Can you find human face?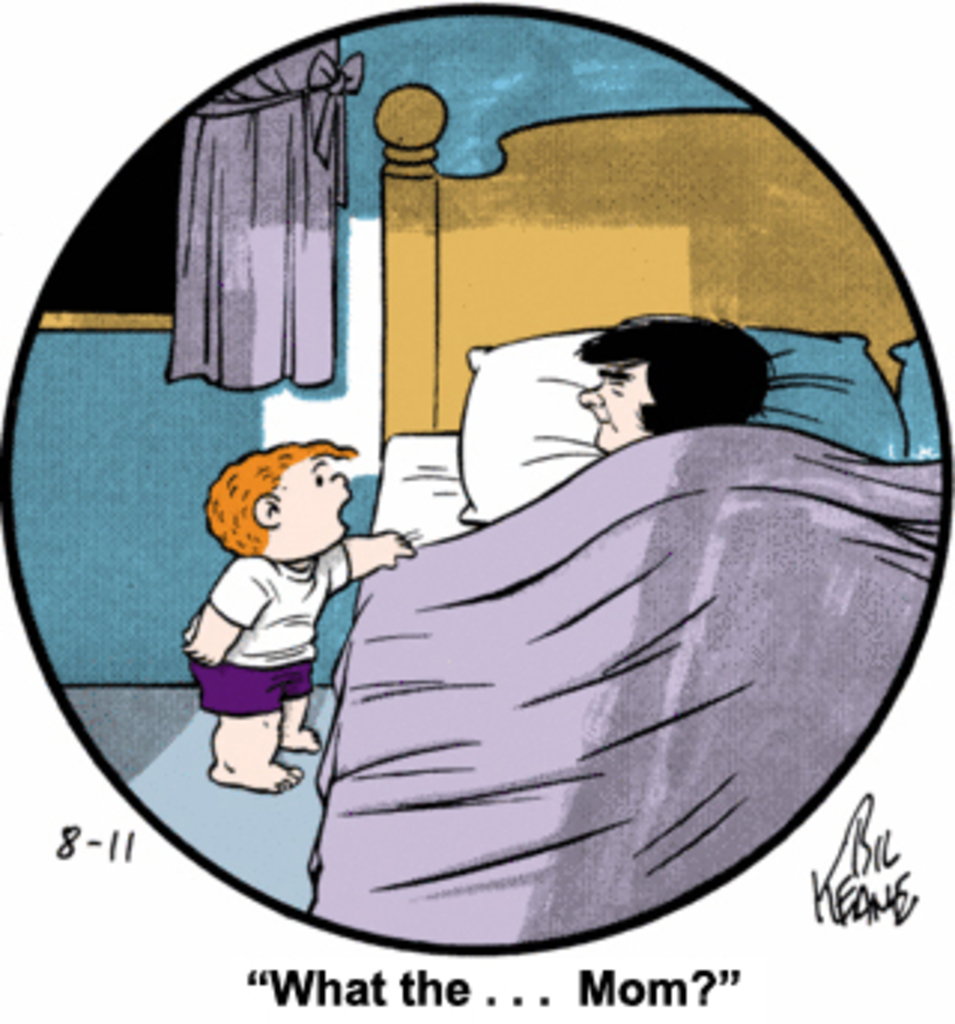
Yes, bounding box: <region>579, 355, 651, 451</region>.
